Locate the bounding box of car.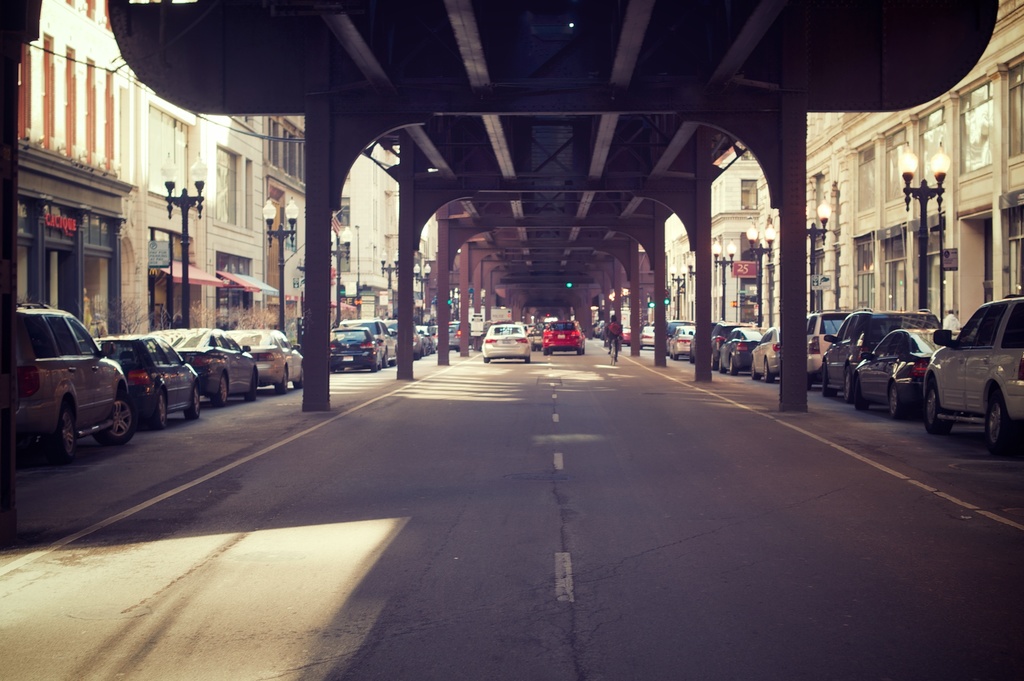
Bounding box: box=[593, 320, 604, 340].
